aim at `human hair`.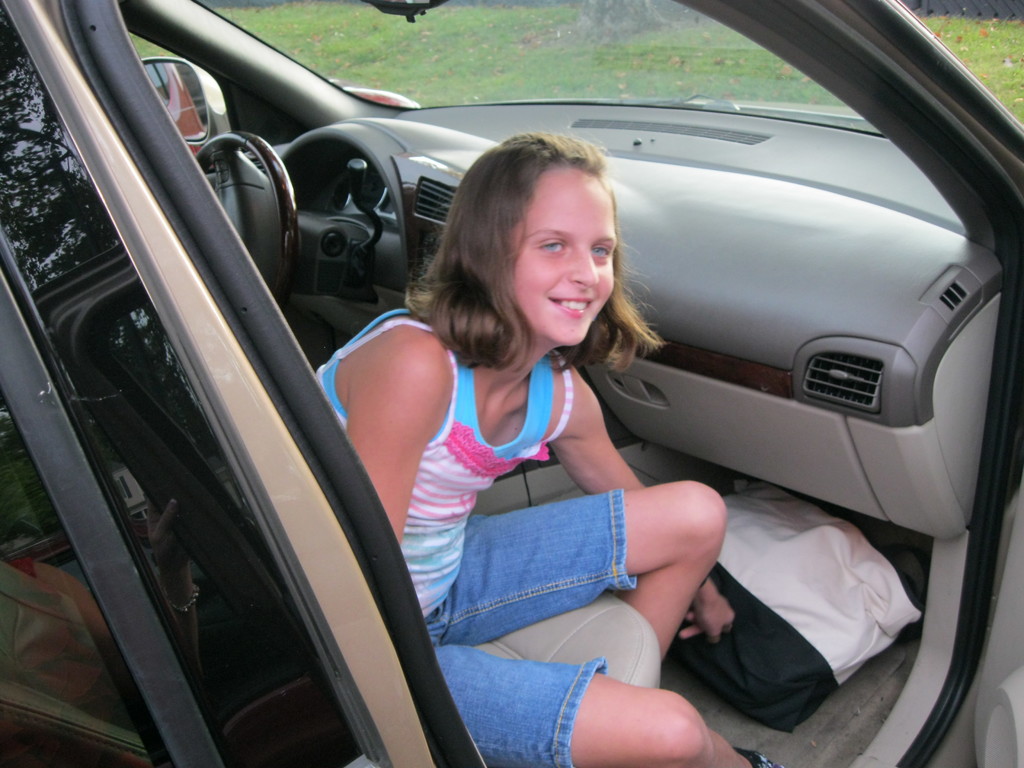
Aimed at {"left": 445, "top": 135, "right": 621, "bottom": 346}.
